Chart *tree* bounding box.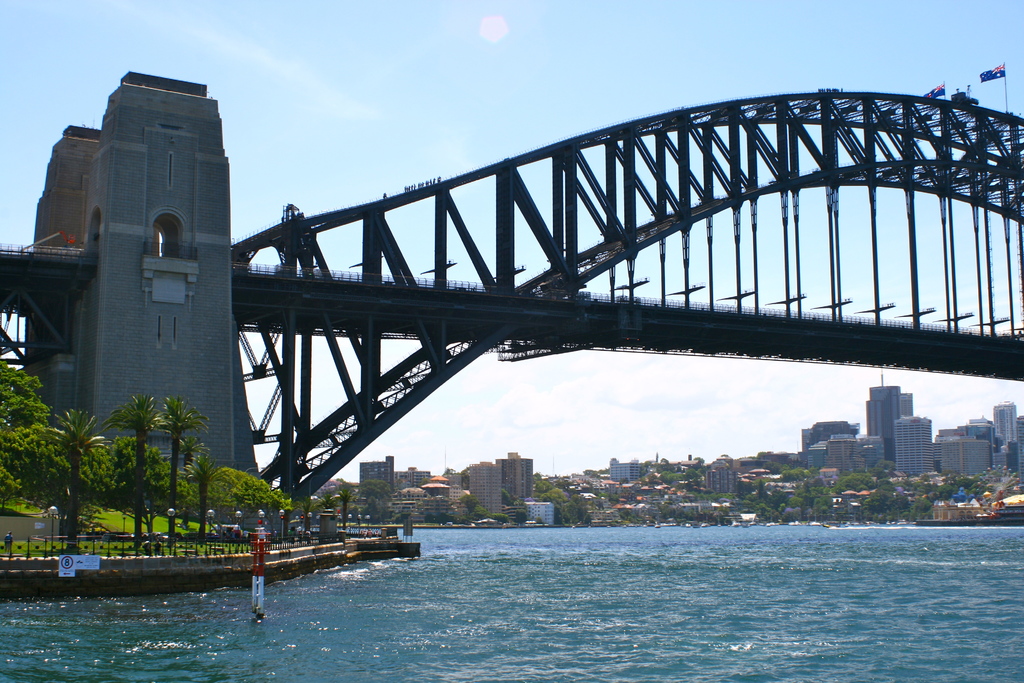
Charted: (left=668, top=472, right=687, bottom=486).
